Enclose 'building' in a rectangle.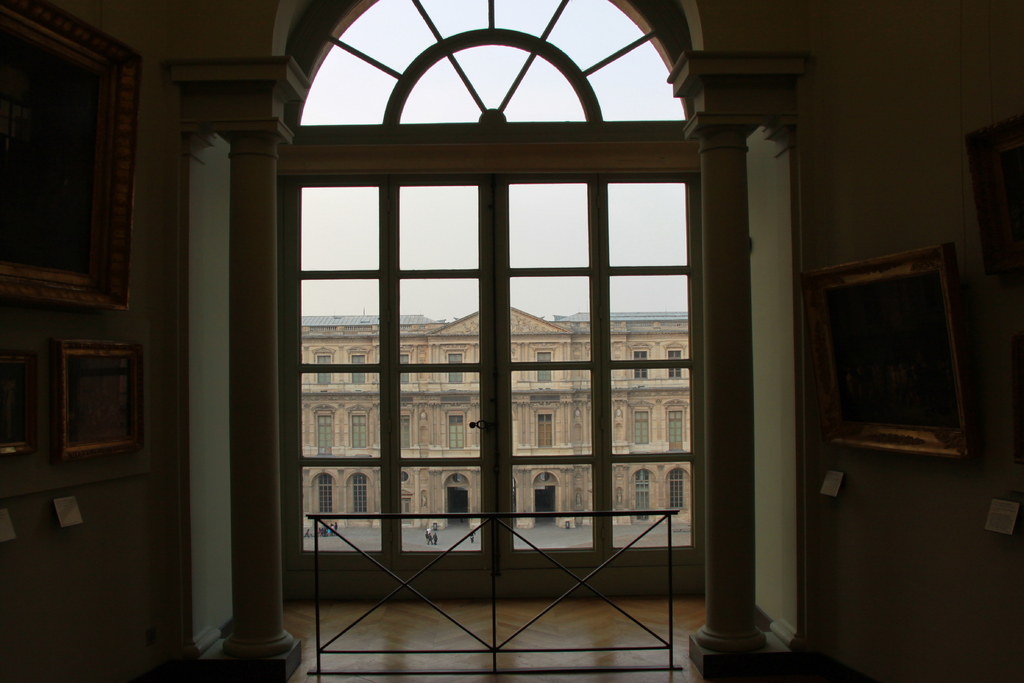
crop(301, 308, 688, 531).
